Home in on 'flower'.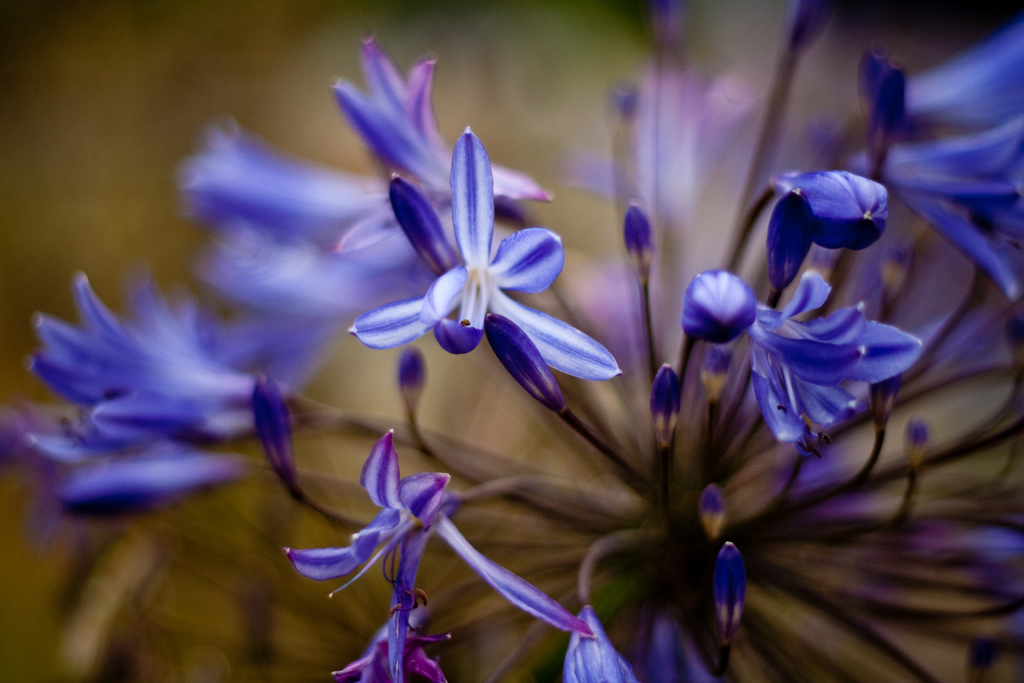
Homed in at [x1=876, y1=21, x2=1023, y2=131].
